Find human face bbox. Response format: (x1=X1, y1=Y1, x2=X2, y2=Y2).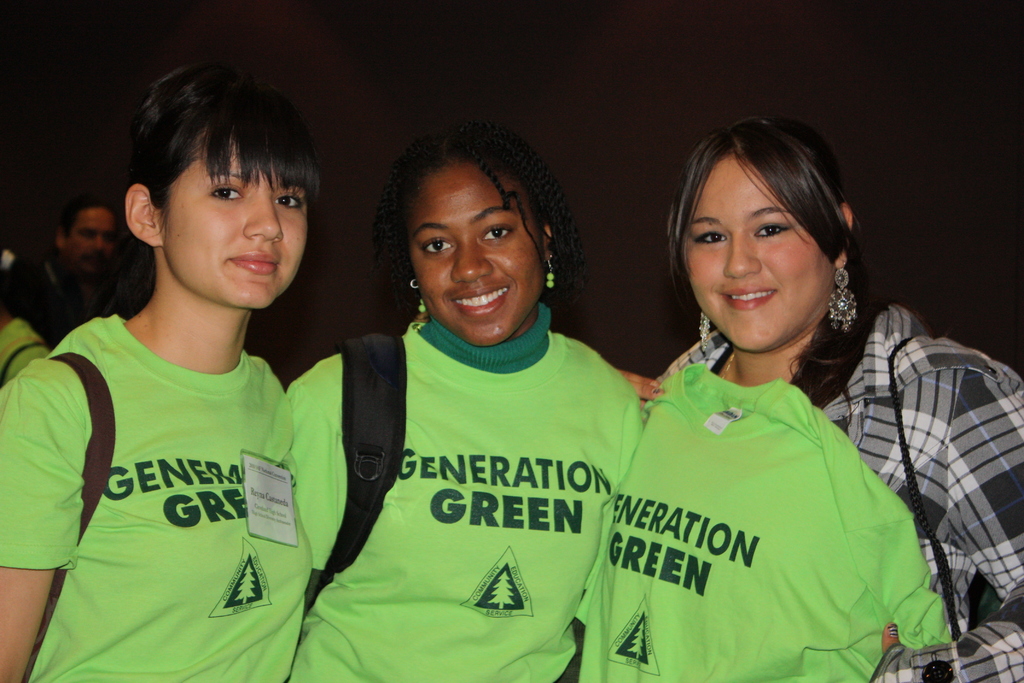
(x1=406, y1=159, x2=545, y2=344).
